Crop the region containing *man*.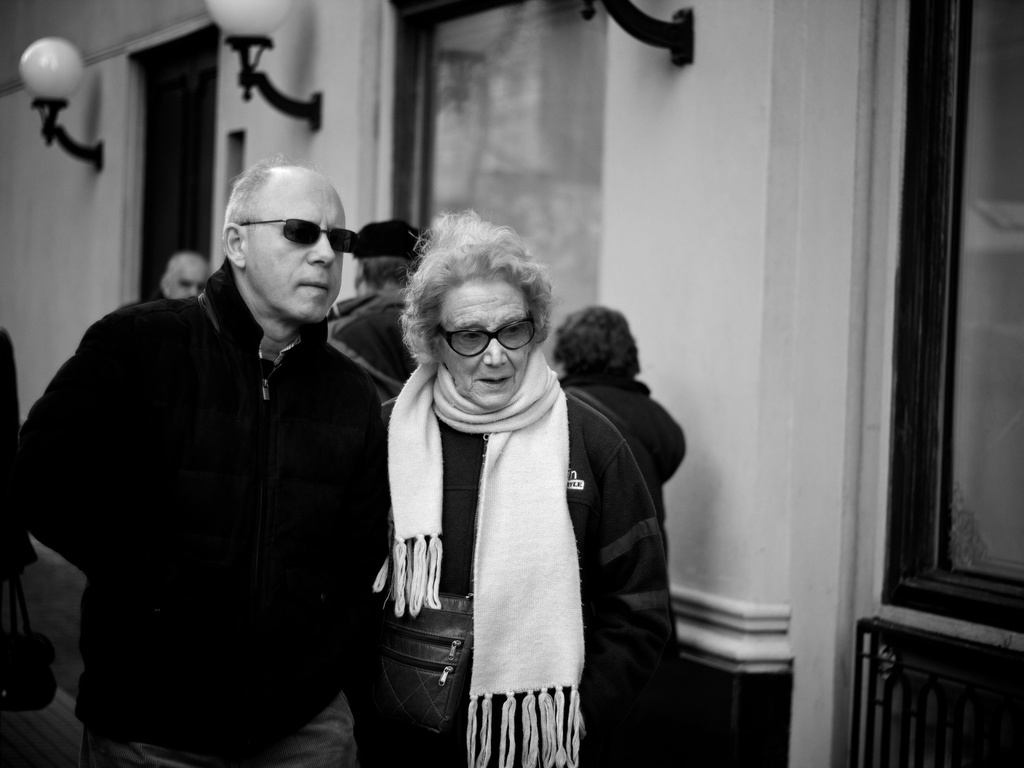
Crop region: box(35, 149, 424, 749).
